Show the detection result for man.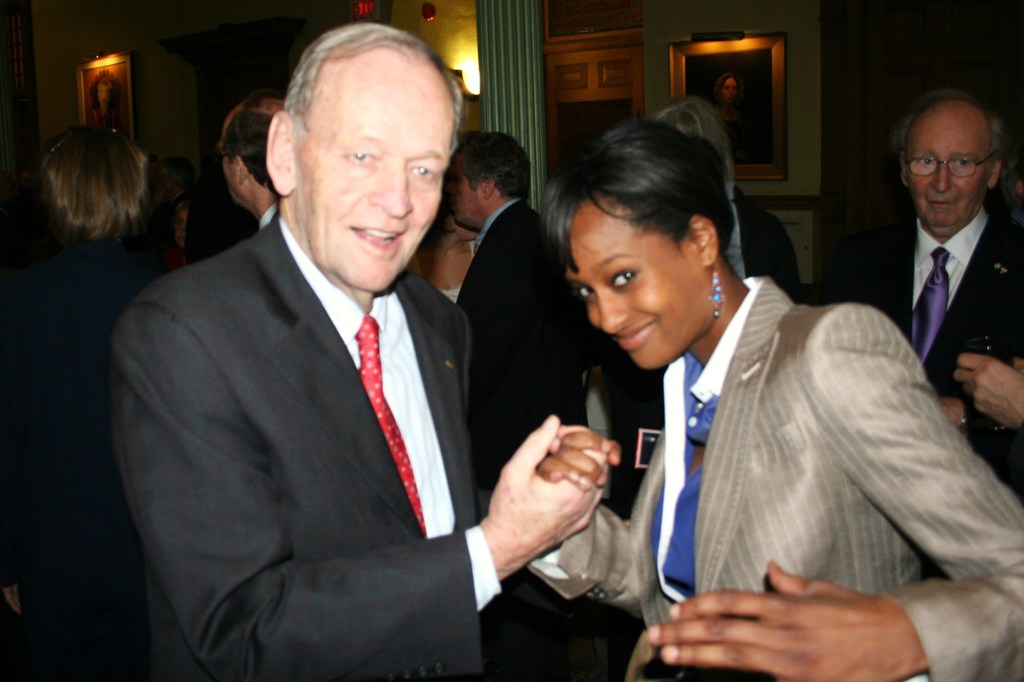
(left=841, top=92, right=1023, bottom=516).
